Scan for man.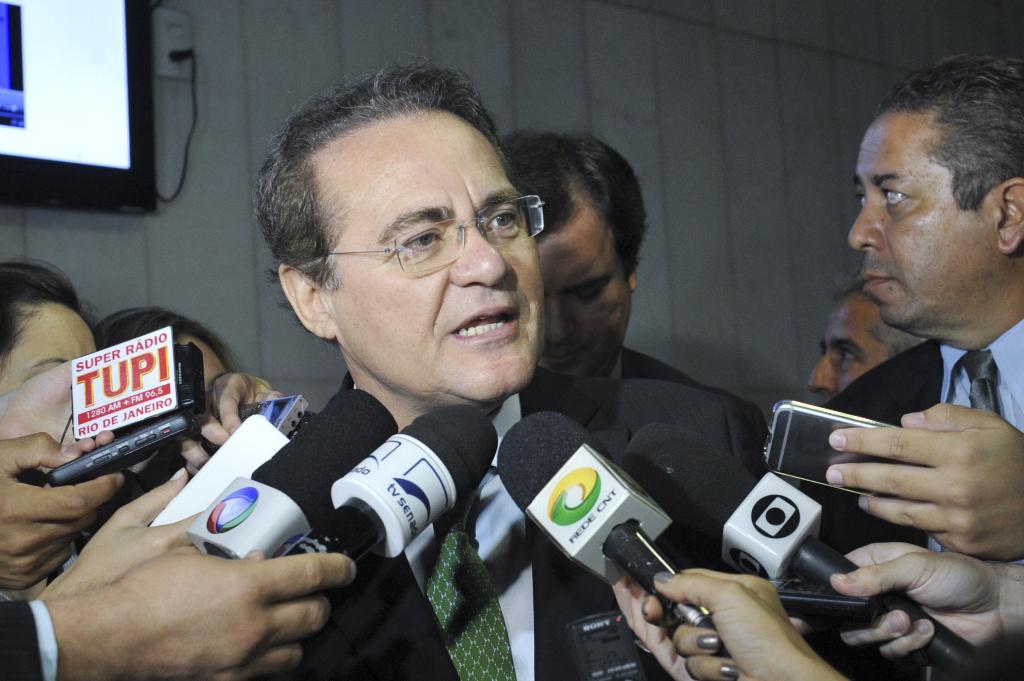
Scan result: rect(805, 278, 915, 406).
